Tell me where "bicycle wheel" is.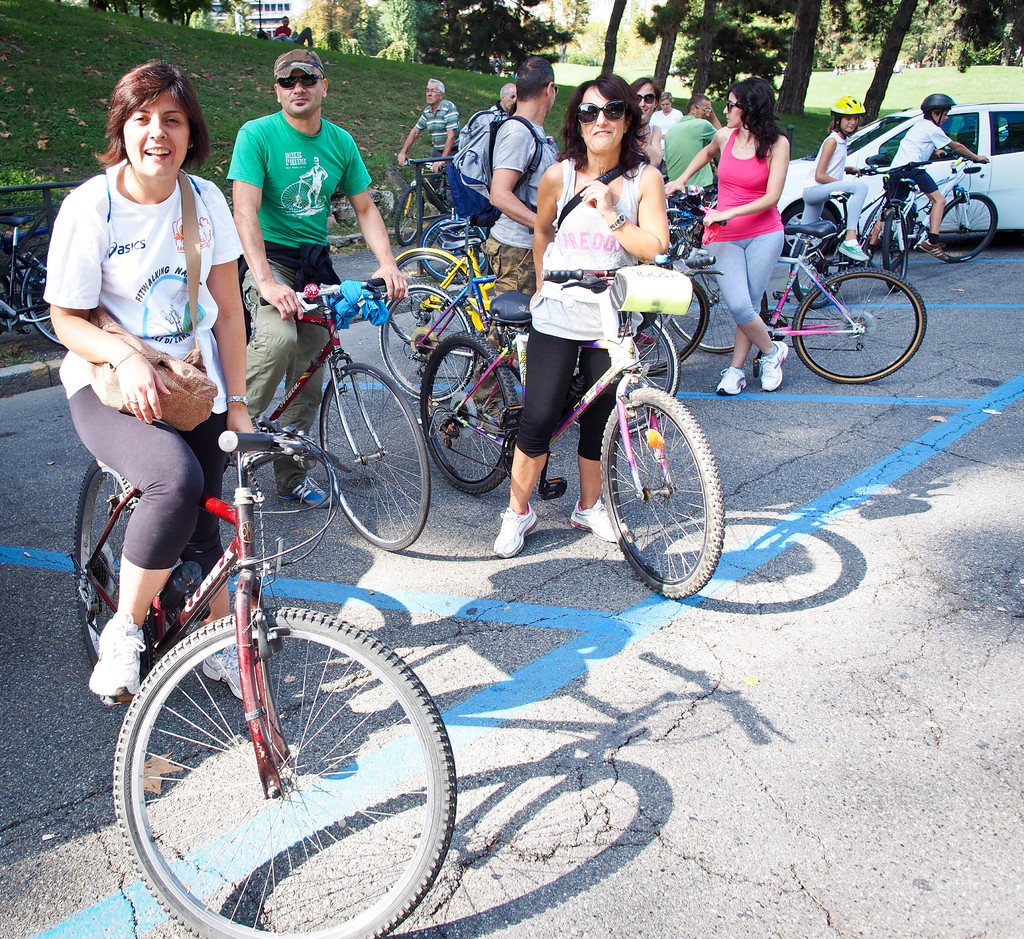
"bicycle wheel" is at 421 216 490 276.
